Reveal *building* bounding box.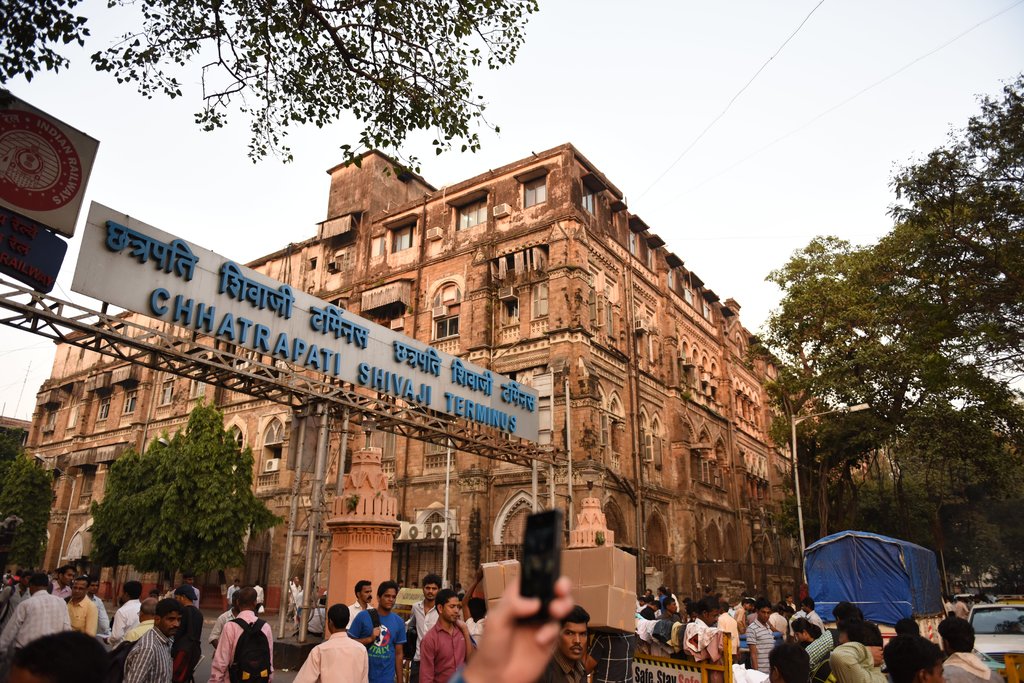
Revealed: pyautogui.locateOnScreen(27, 146, 888, 616).
